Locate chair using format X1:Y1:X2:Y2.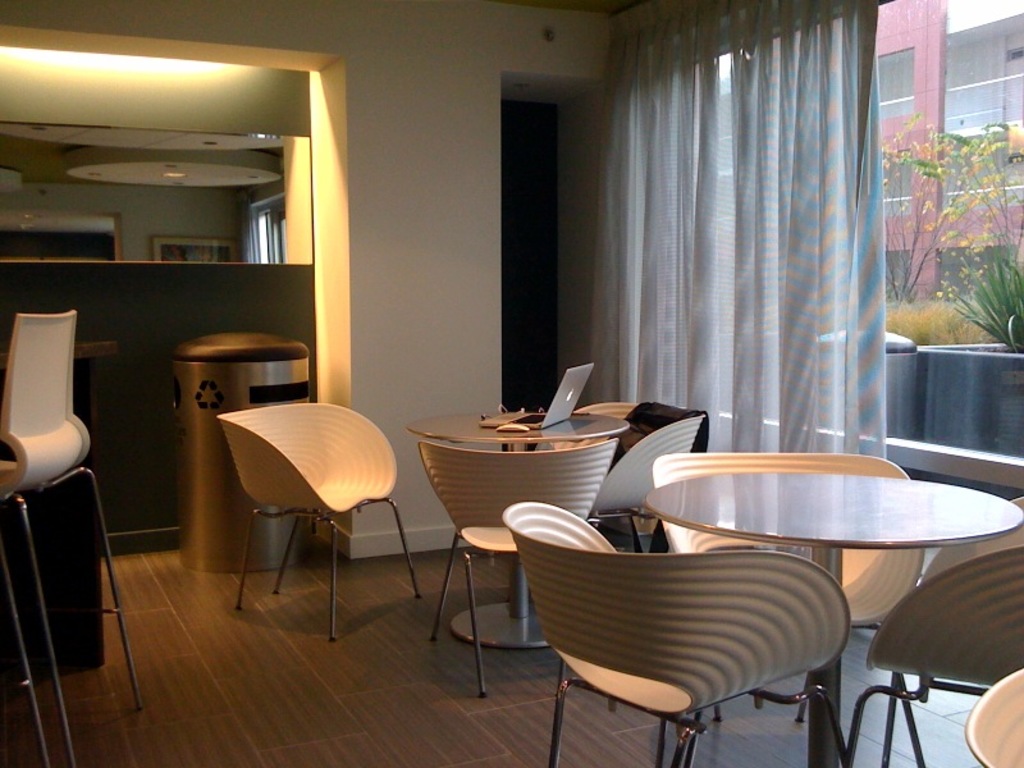
965:671:1023:767.
